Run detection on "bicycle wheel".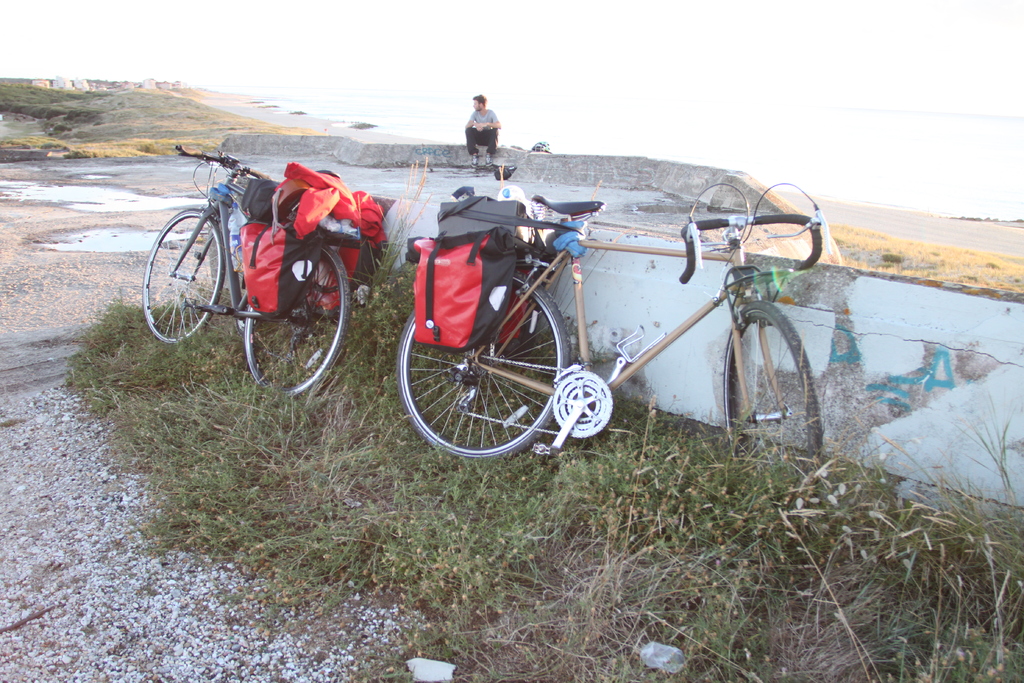
Result: (x1=732, y1=297, x2=815, y2=448).
